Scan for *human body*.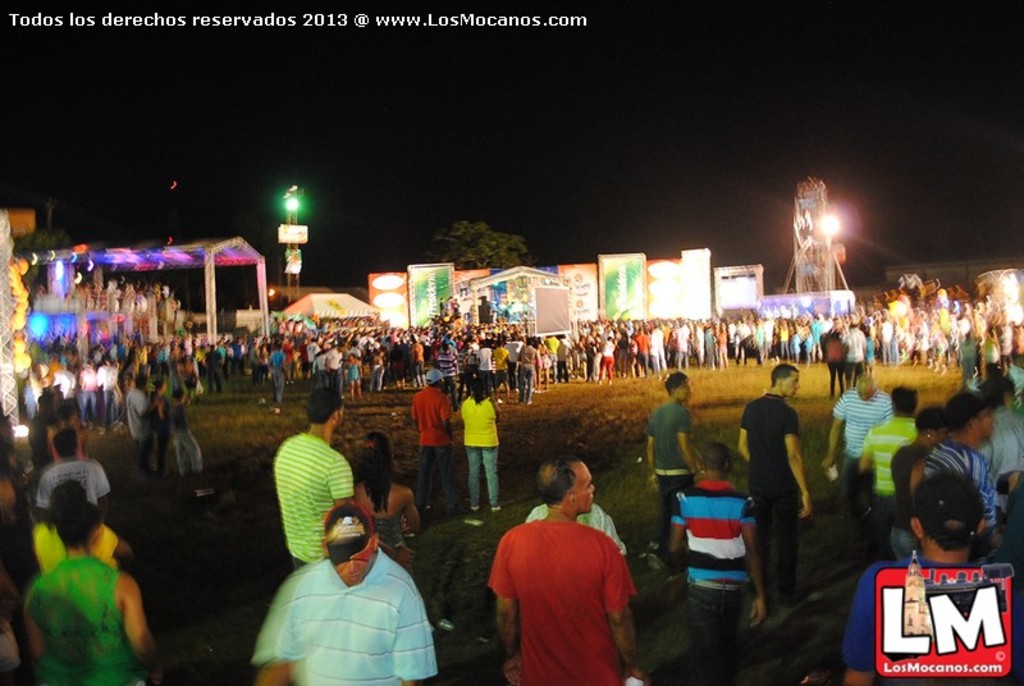
Scan result: l=989, t=390, r=1023, b=502.
